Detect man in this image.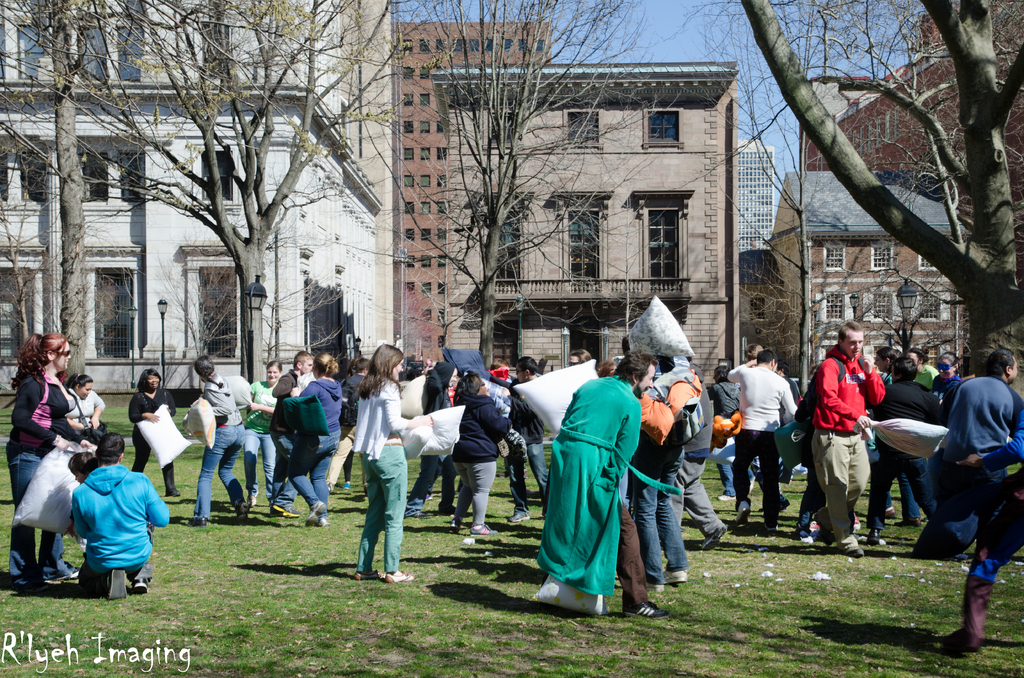
Detection: rect(533, 346, 669, 620).
